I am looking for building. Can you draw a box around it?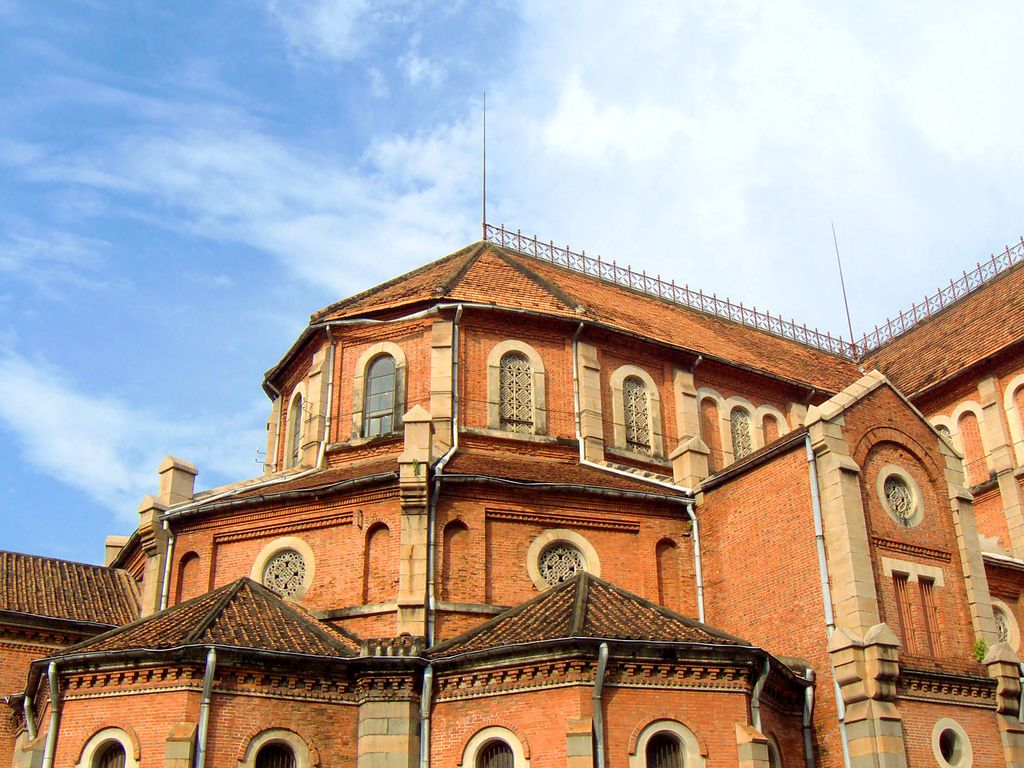
Sure, the bounding box is box=[0, 222, 1023, 767].
